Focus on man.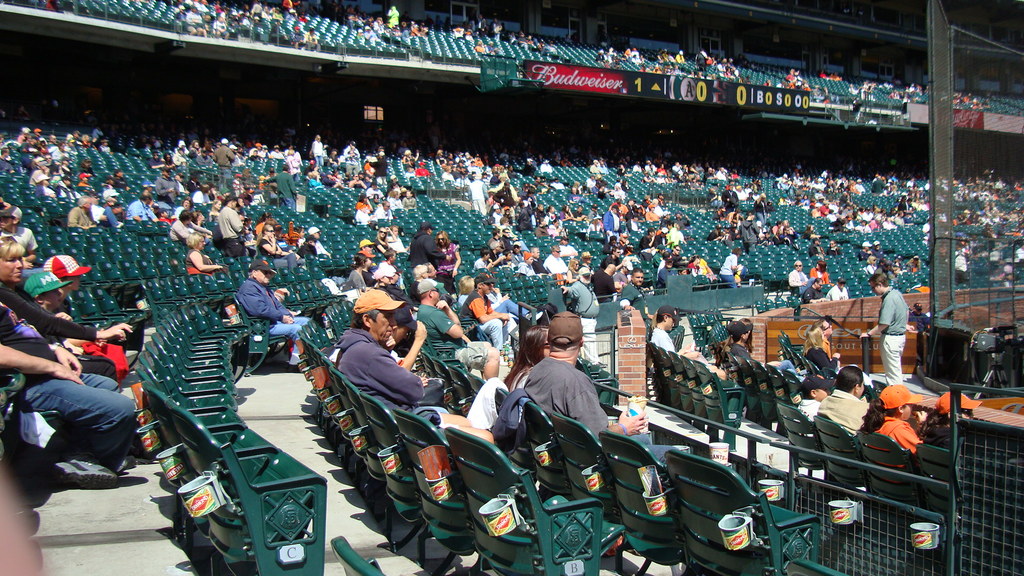
Focused at 345 170 364 189.
